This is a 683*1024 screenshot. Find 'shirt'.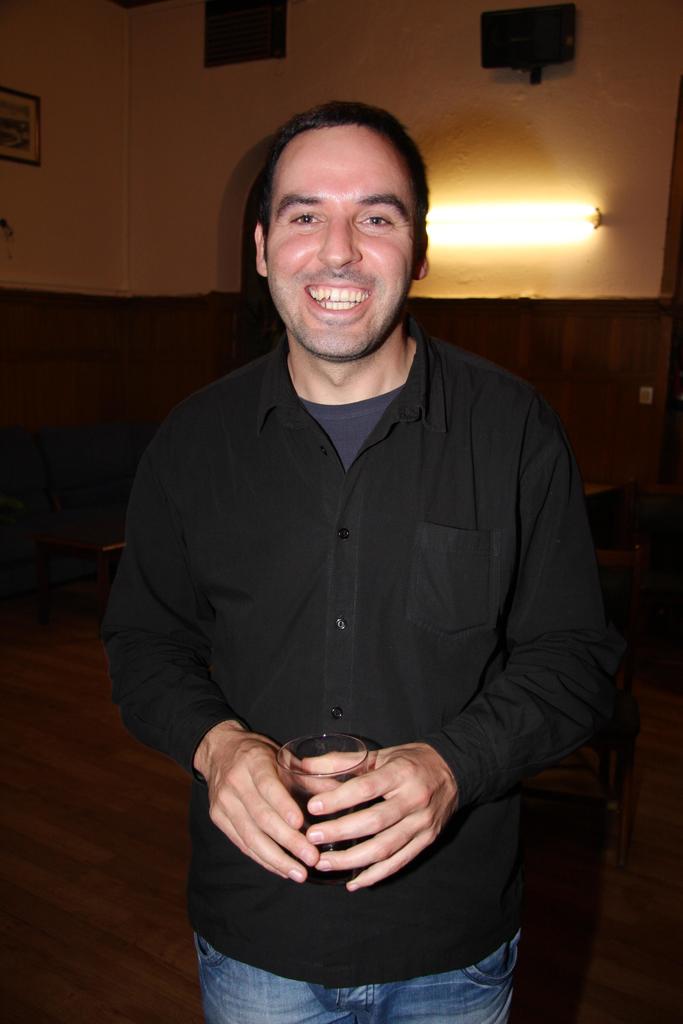
Bounding box: left=110, top=314, right=606, bottom=986.
